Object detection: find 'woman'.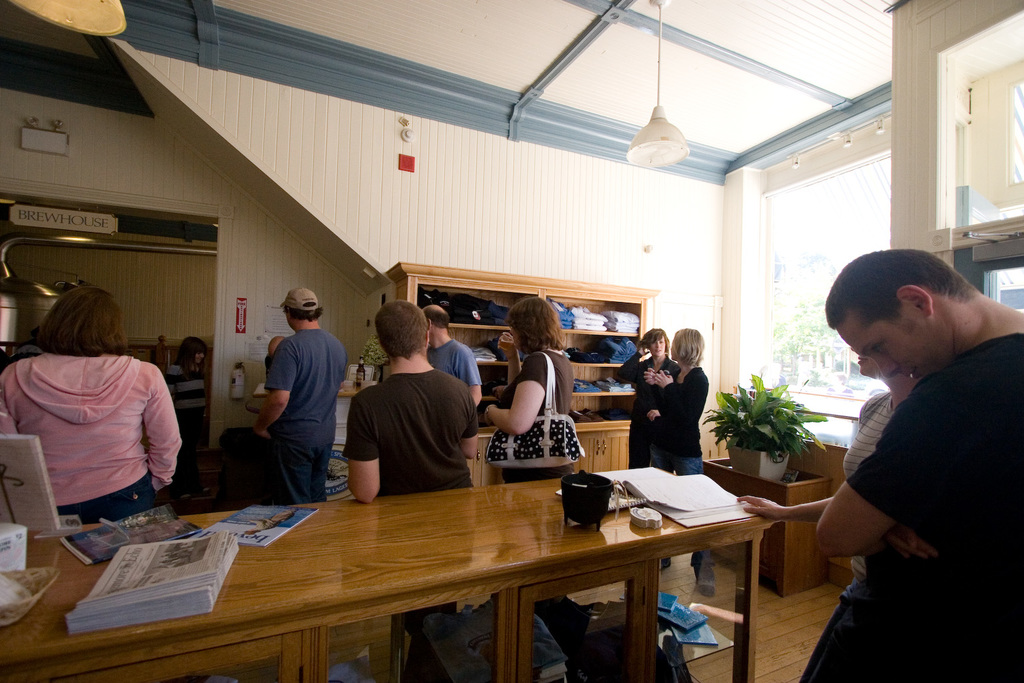
615, 316, 683, 464.
